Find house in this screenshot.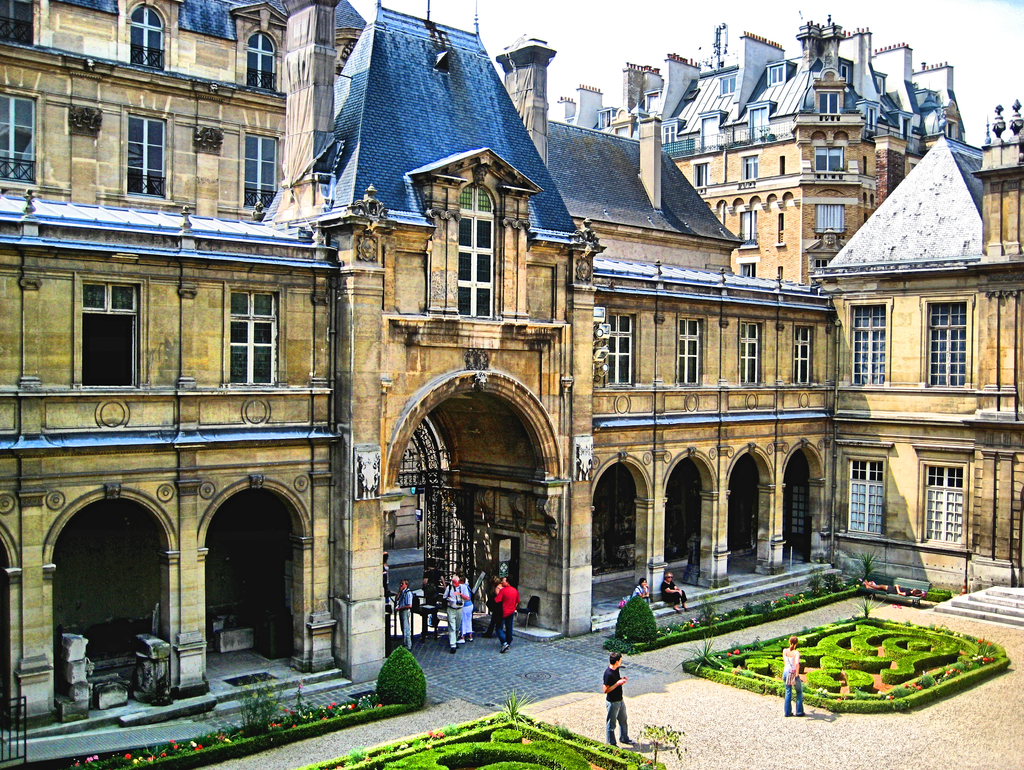
The bounding box for house is [x1=806, y1=97, x2=1023, y2=632].
